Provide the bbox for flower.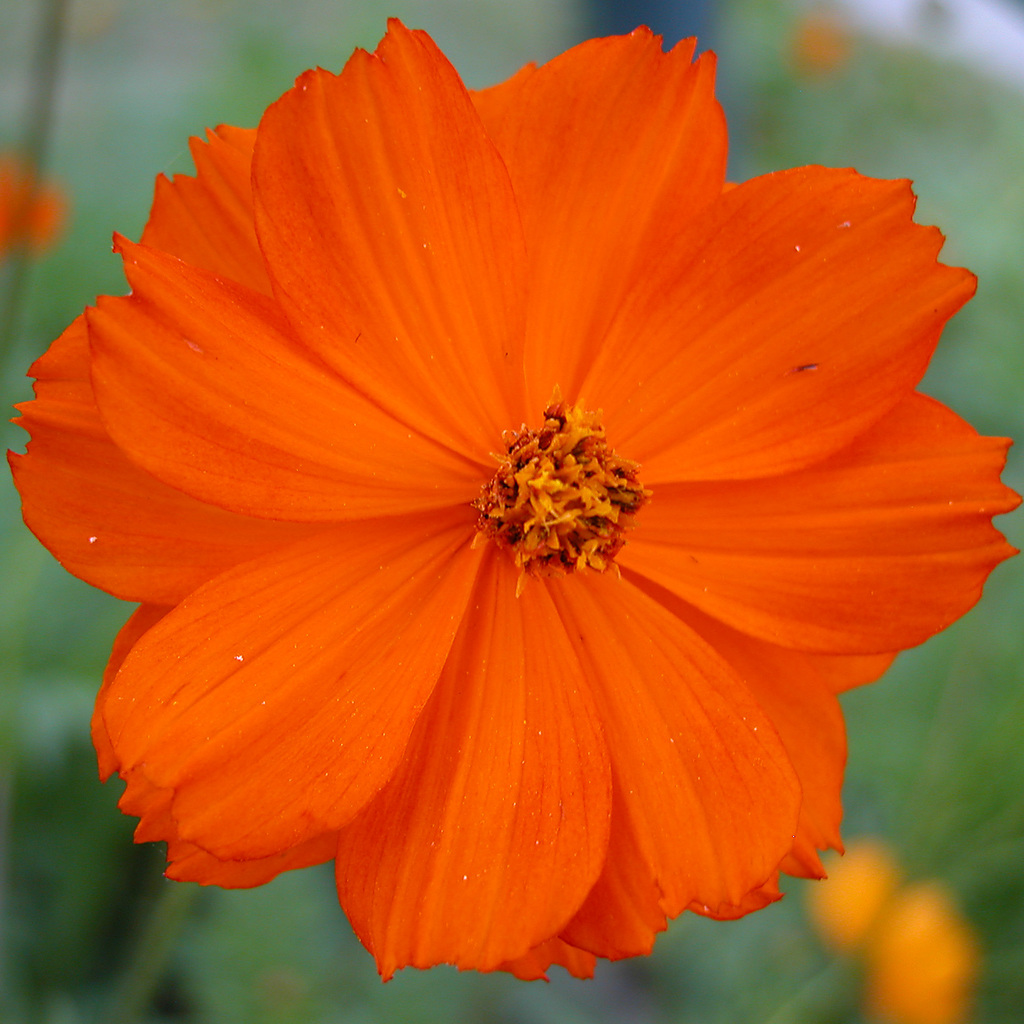
Rect(808, 837, 903, 951).
